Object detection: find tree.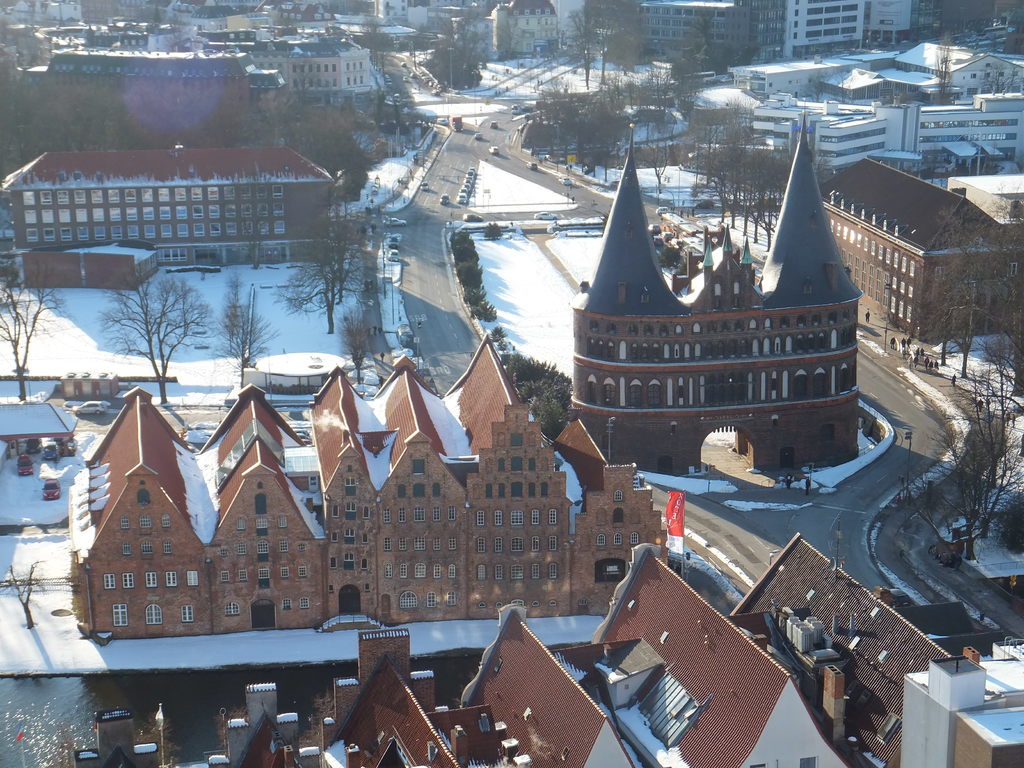
206,259,269,387.
